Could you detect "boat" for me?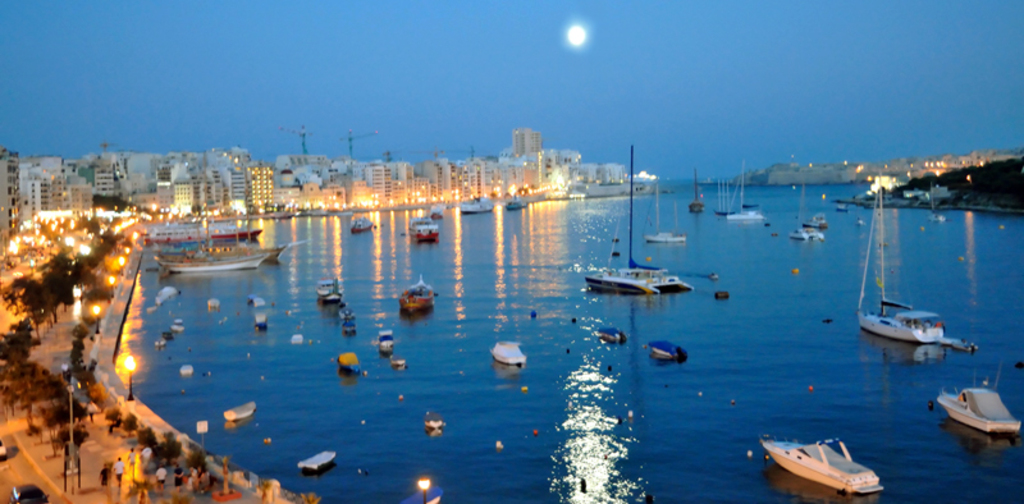
Detection result: 340/214/380/229.
